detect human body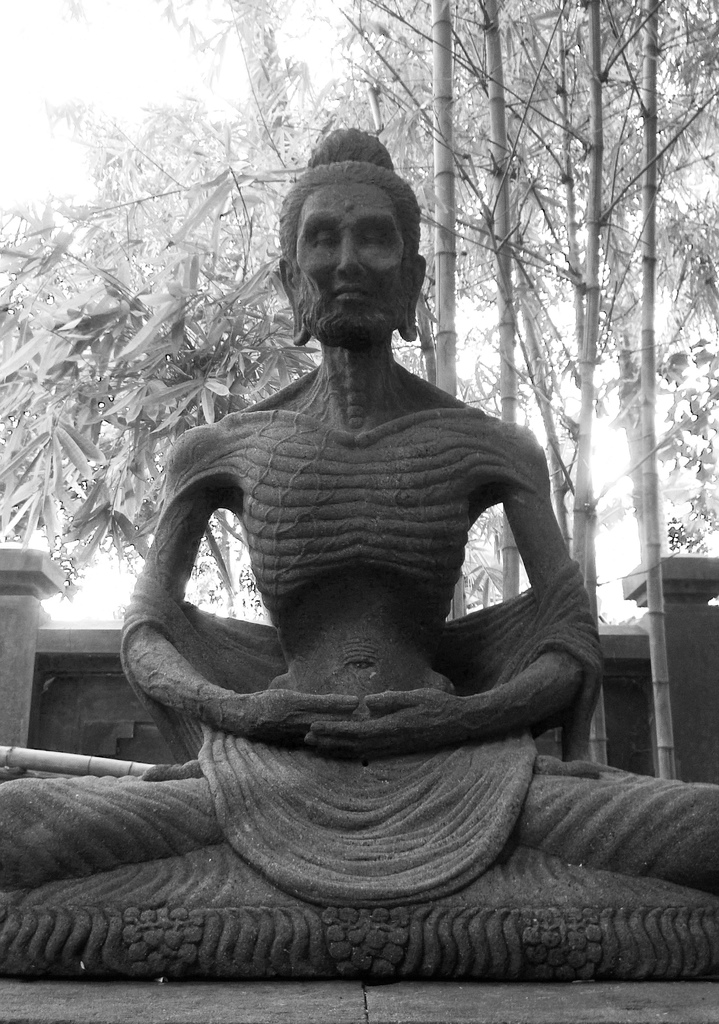
(x1=112, y1=175, x2=658, y2=1023)
